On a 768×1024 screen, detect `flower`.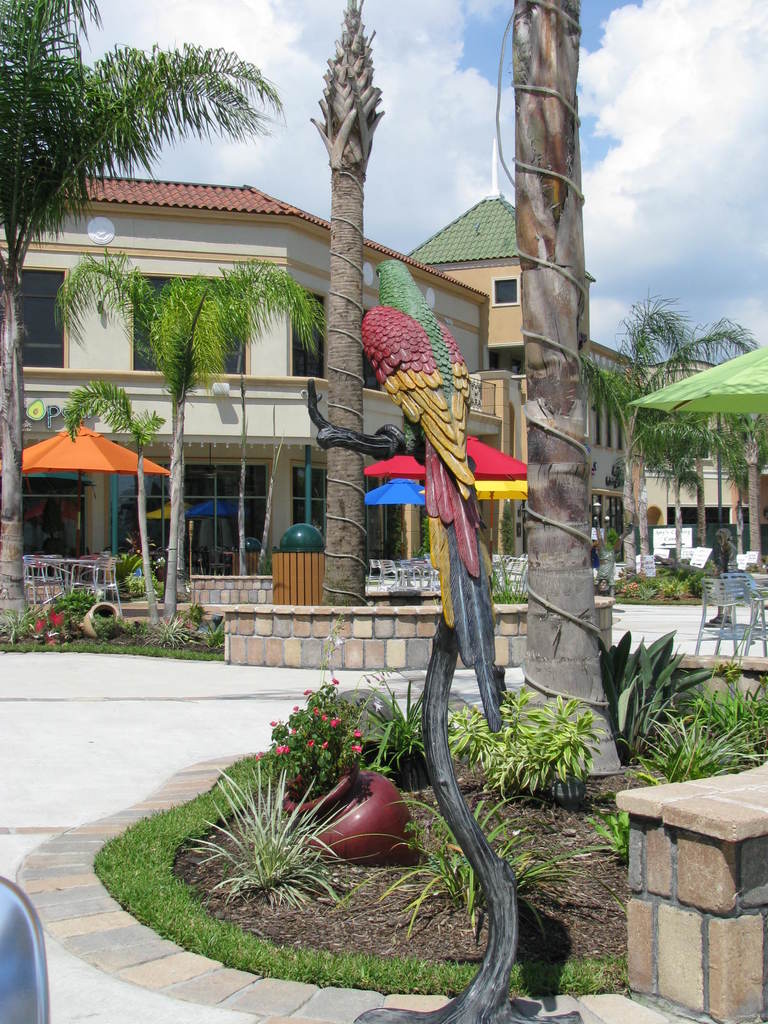
(307, 738, 314, 746).
